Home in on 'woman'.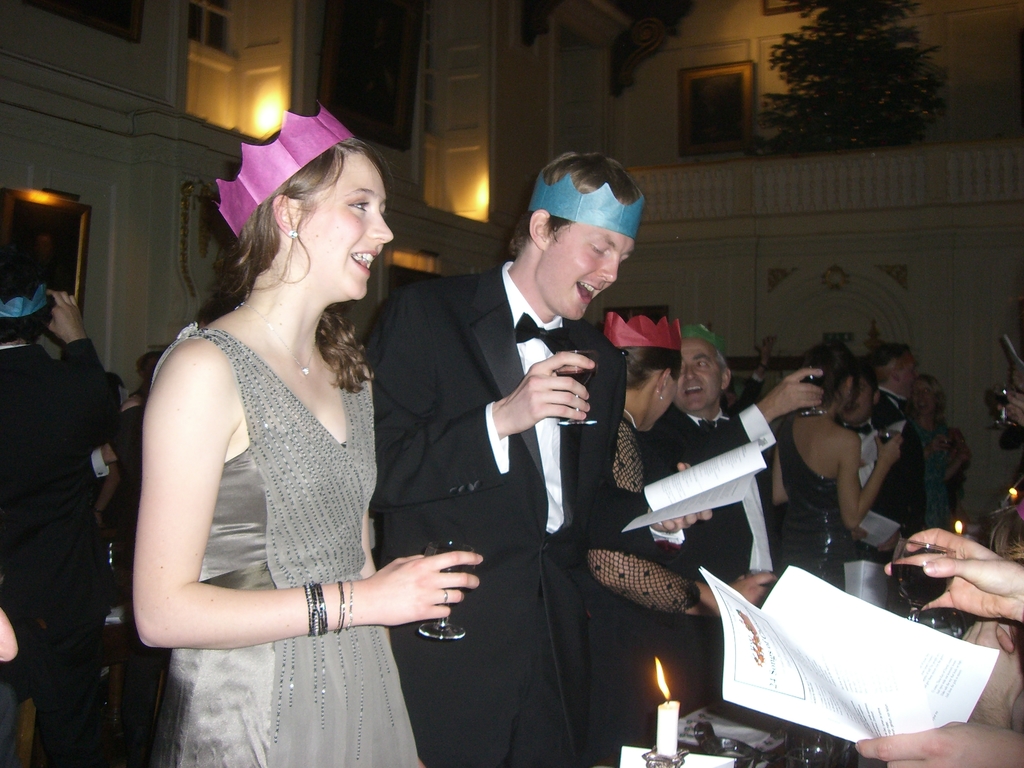
Homed in at box=[902, 373, 972, 536].
